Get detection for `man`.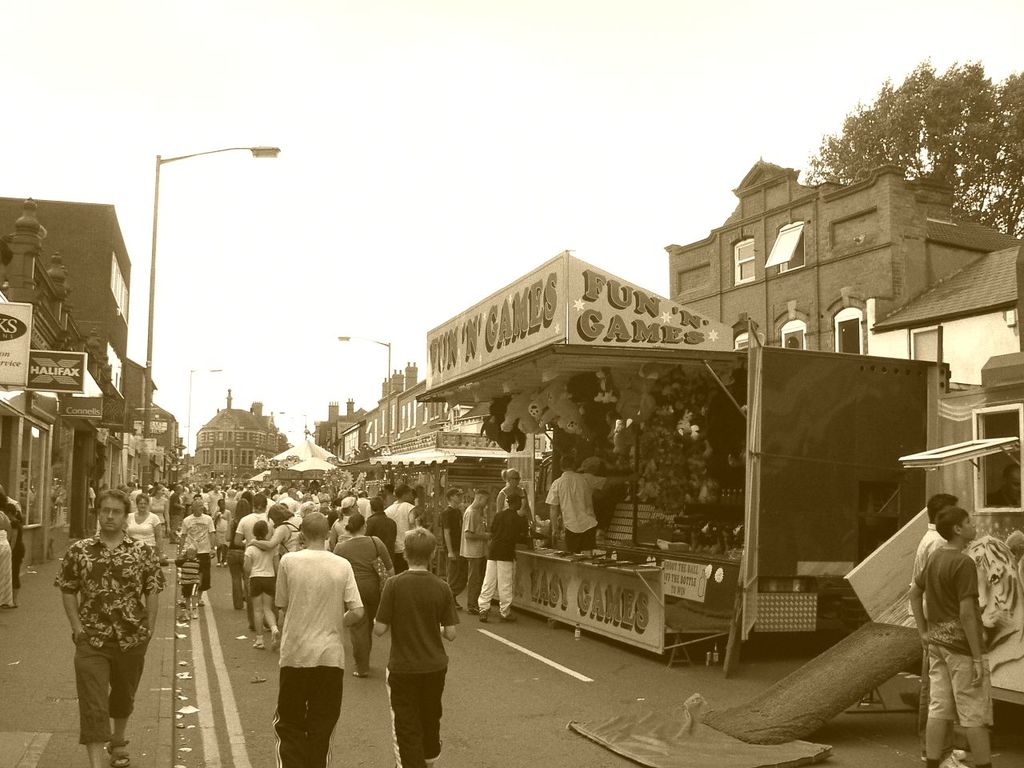
Detection: <region>251, 526, 354, 761</region>.
